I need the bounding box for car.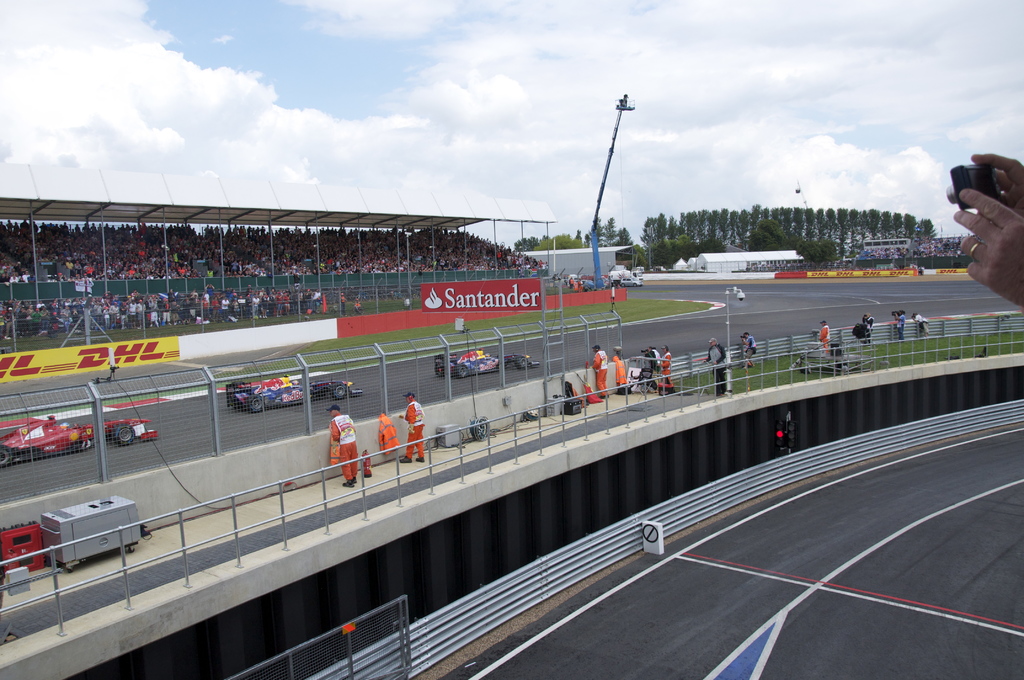
Here it is: [x1=228, y1=371, x2=362, y2=419].
